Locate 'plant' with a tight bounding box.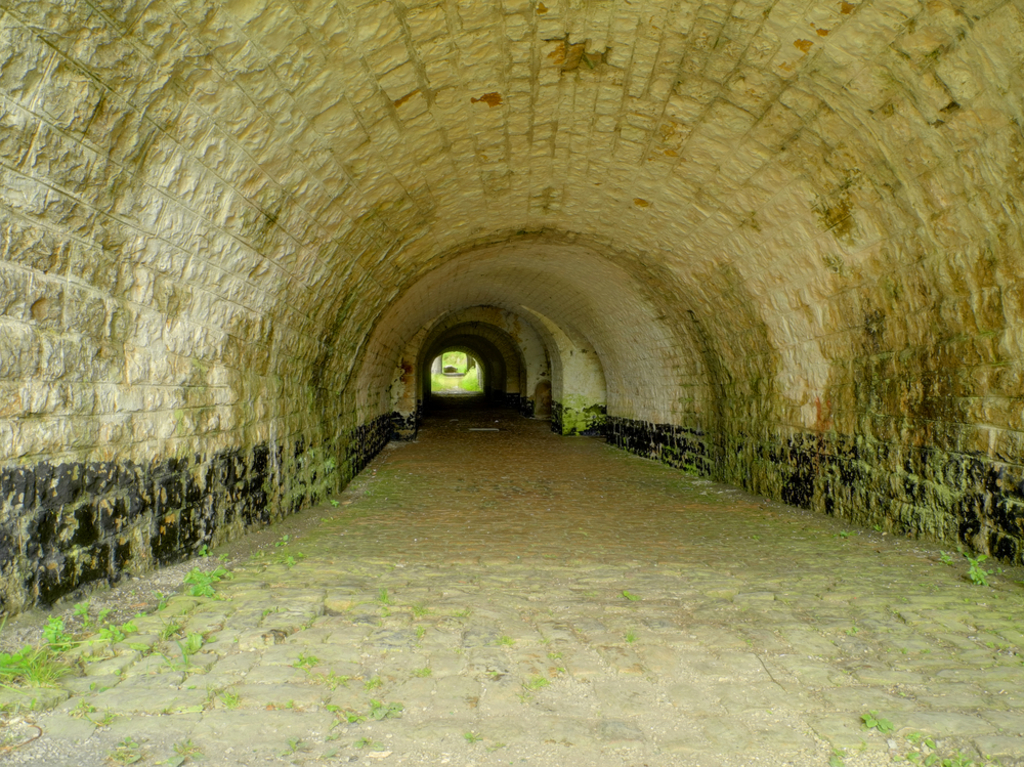
select_region(622, 624, 640, 648).
